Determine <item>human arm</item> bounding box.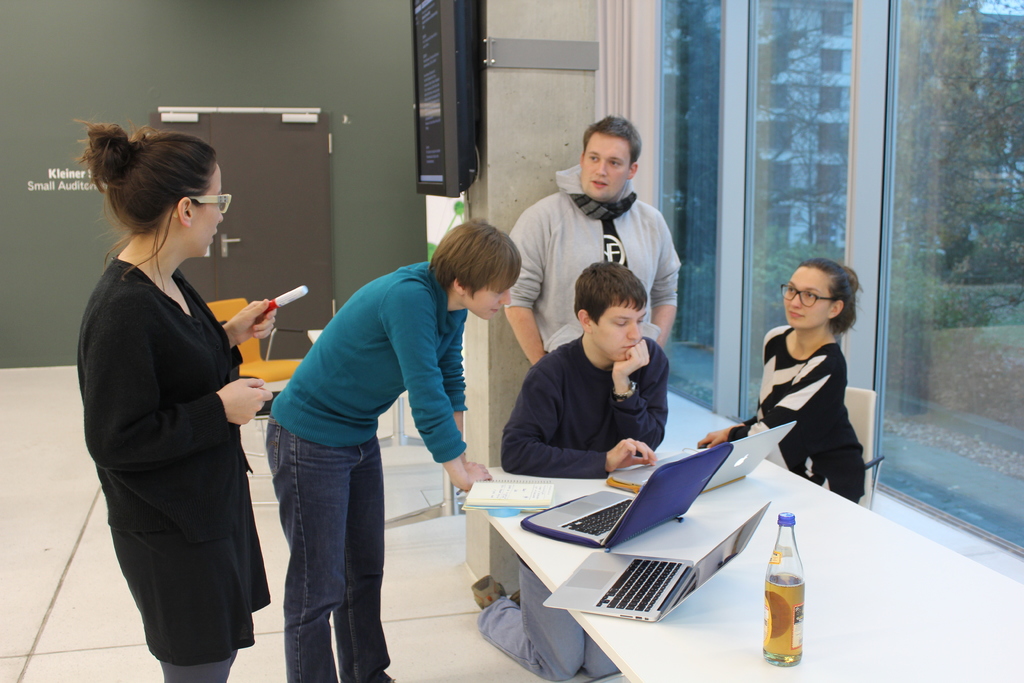
Determined: [224, 293, 285, 352].
